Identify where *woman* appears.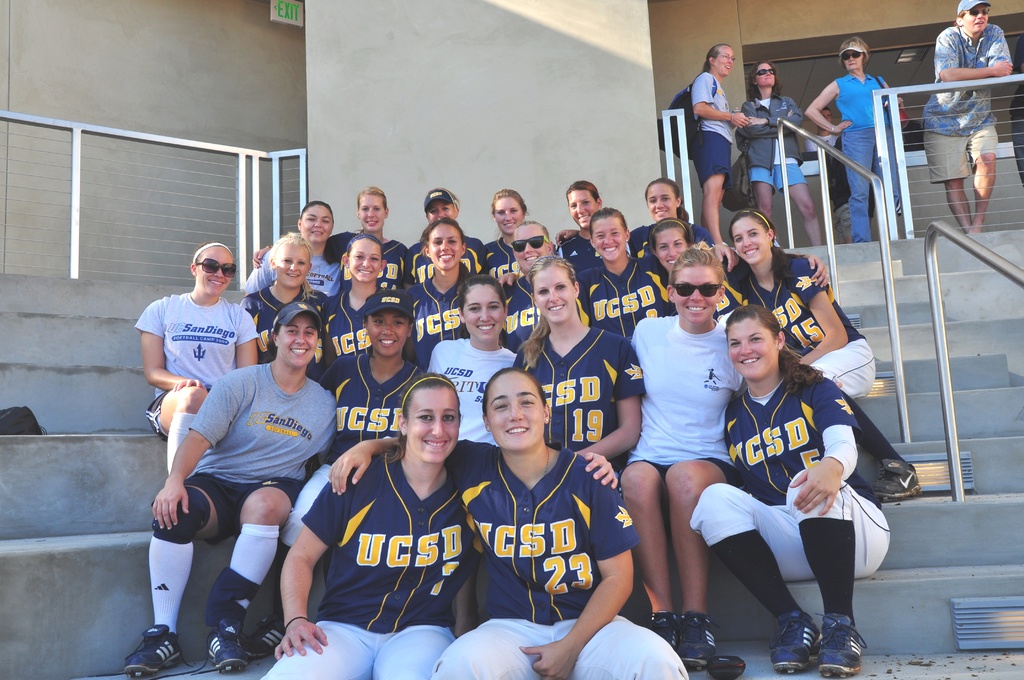
Appears at left=325, top=360, right=682, bottom=679.
